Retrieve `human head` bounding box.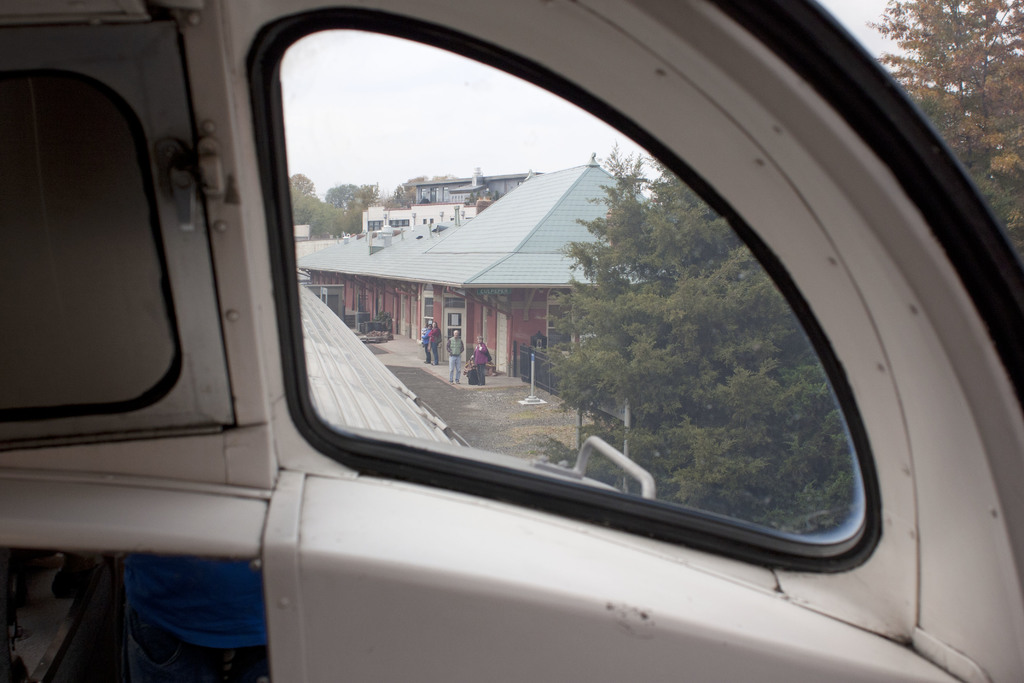
Bounding box: 433:320:436:328.
